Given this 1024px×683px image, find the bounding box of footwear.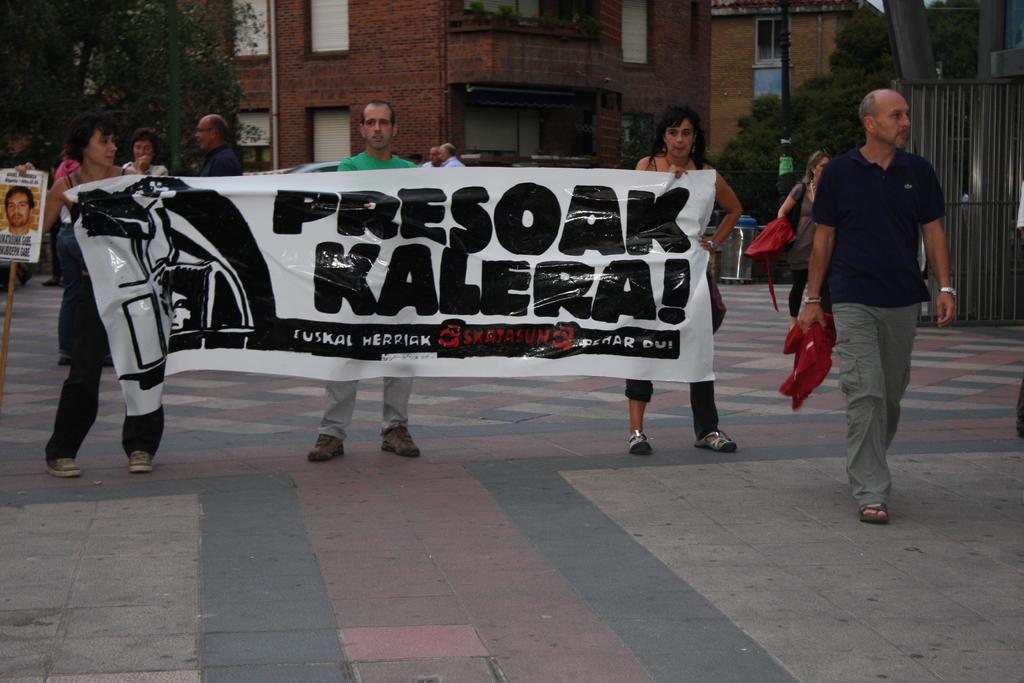
(x1=45, y1=457, x2=80, y2=481).
